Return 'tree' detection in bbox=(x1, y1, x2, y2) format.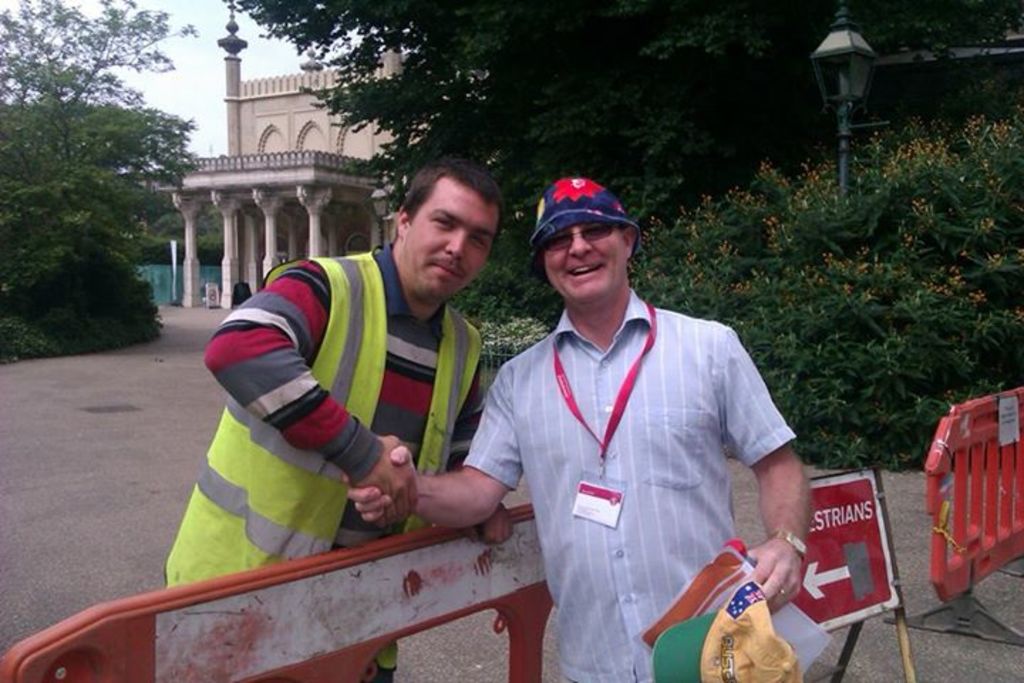
bbox=(451, 255, 559, 326).
